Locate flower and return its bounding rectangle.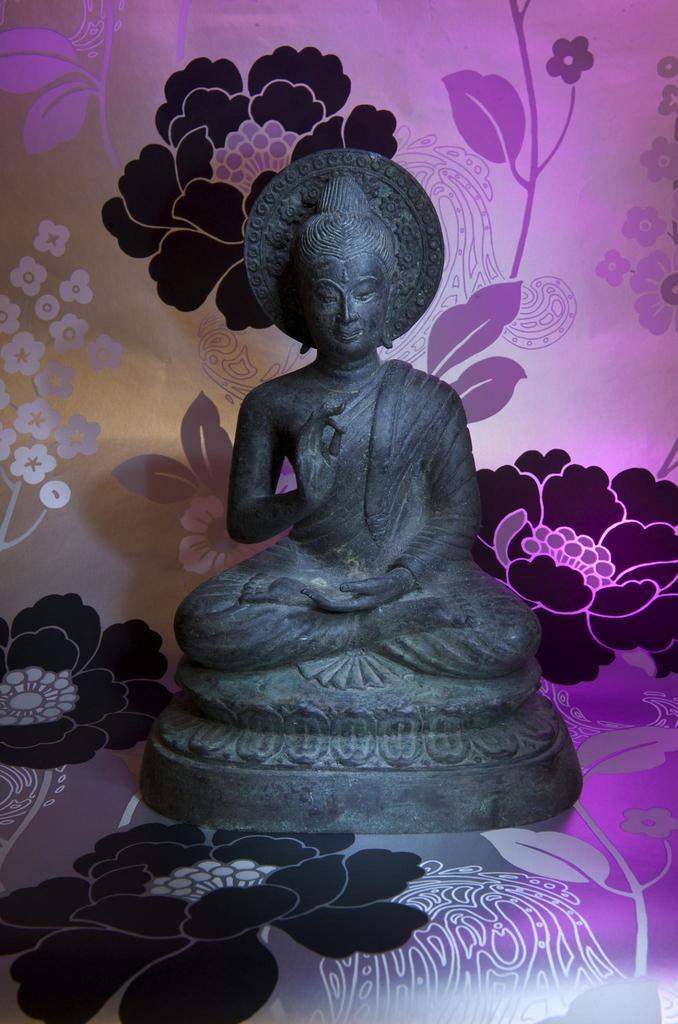
[13,436,58,484].
